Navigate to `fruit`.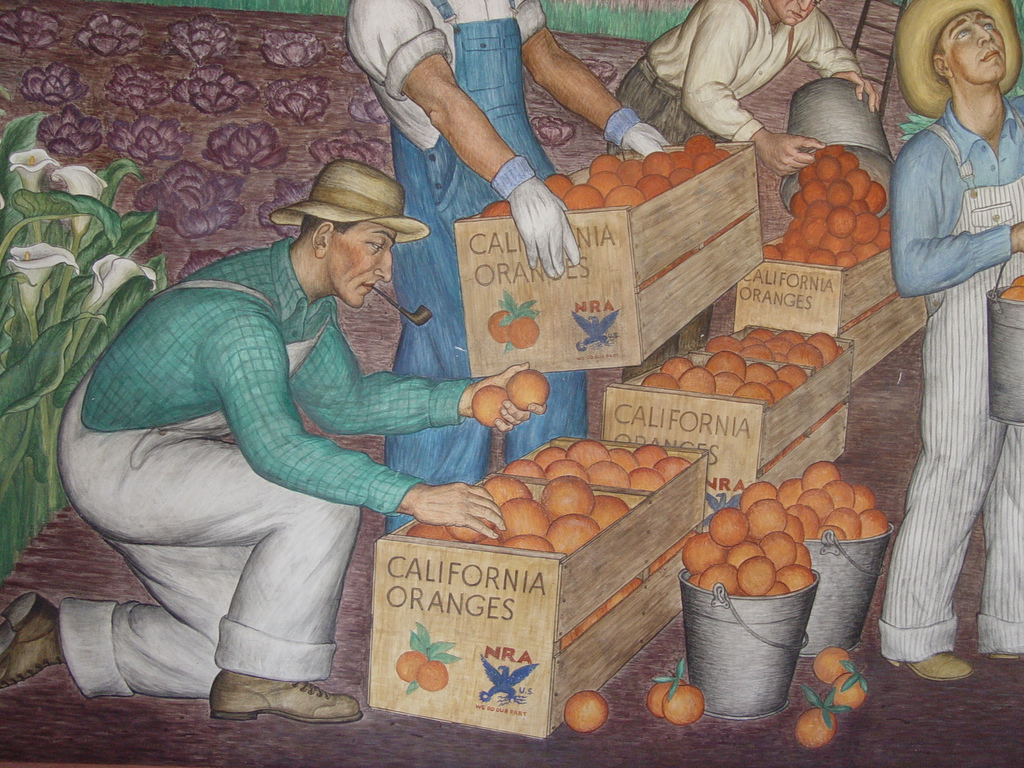
Navigation target: 487:300:524:344.
